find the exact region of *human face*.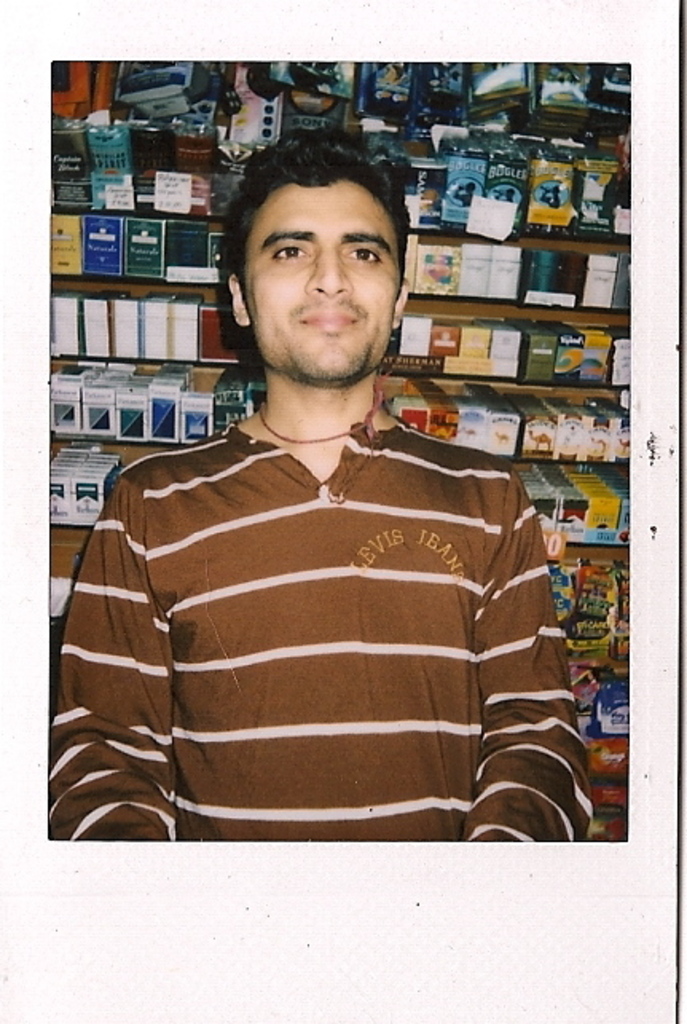
Exact region: x1=253, y1=169, x2=400, y2=389.
